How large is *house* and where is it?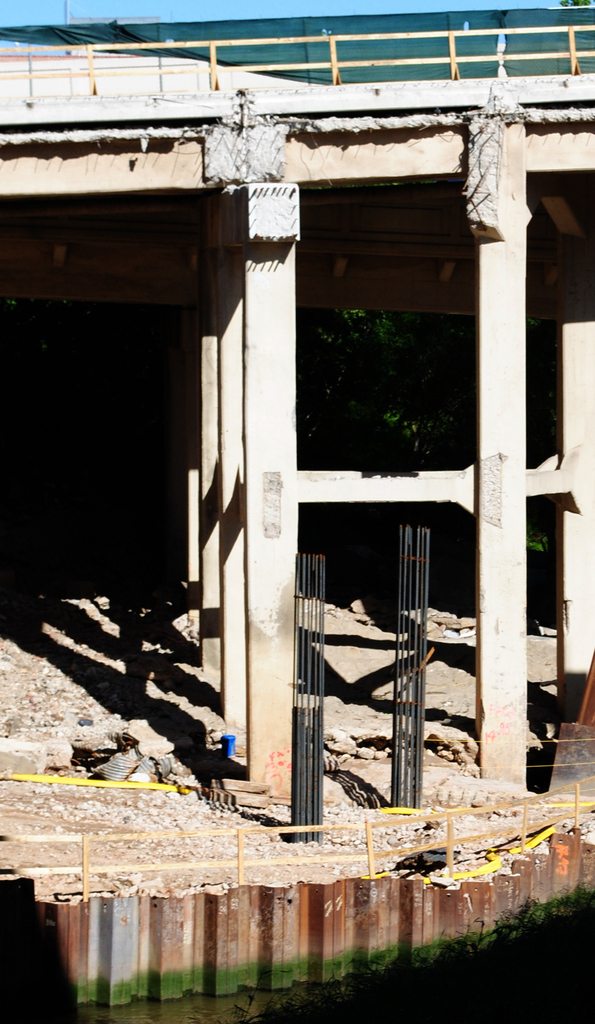
Bounding box: box=[0, 0, 594, 1009].
